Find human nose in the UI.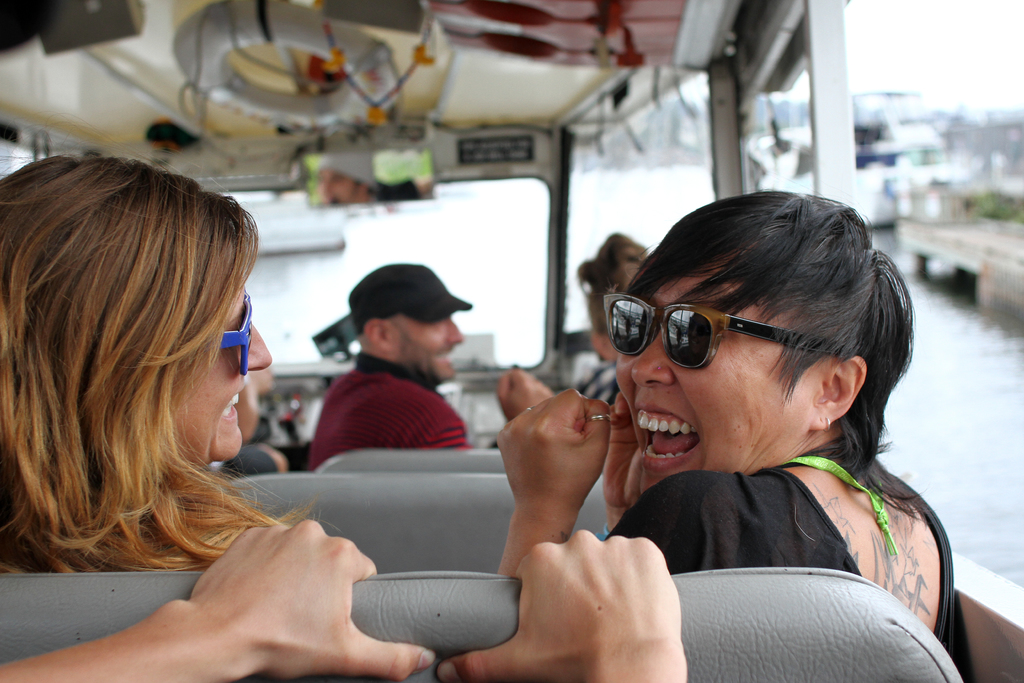
UI element at region(635, 328, 669, 389).
